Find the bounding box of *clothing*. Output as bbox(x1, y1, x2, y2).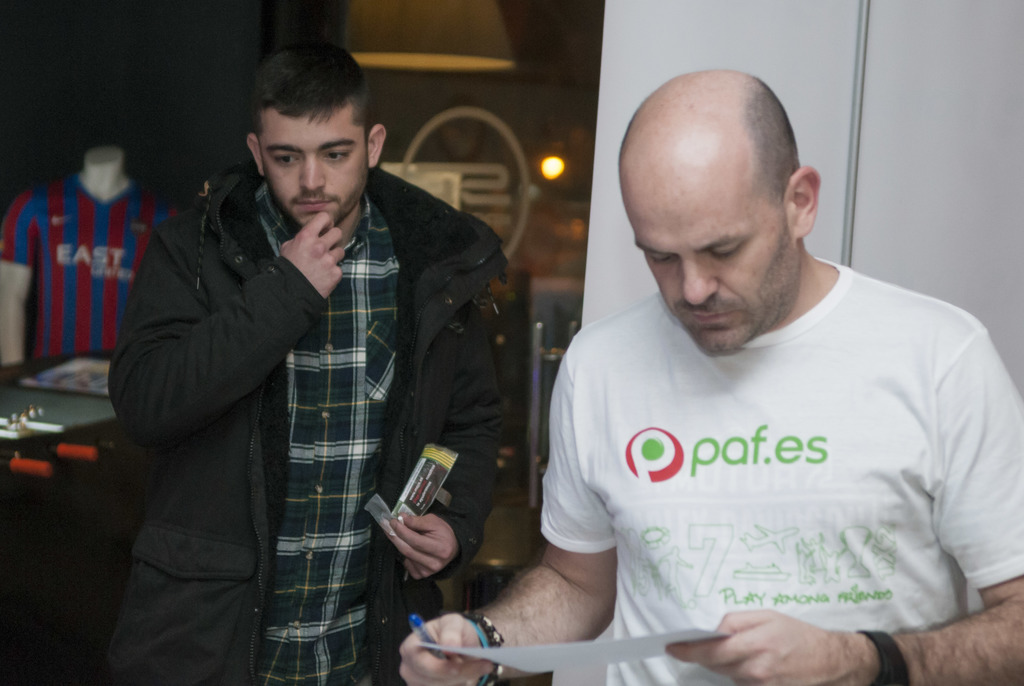
bbox(106, 157, 503, 685).
